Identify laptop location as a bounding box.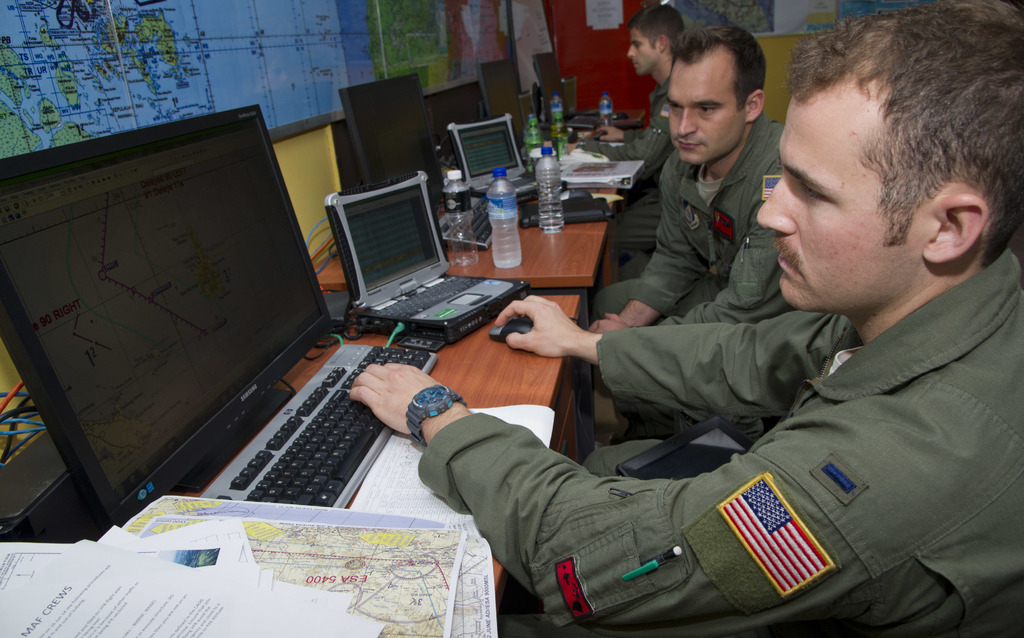
<box>323,167,527,341</box>.
